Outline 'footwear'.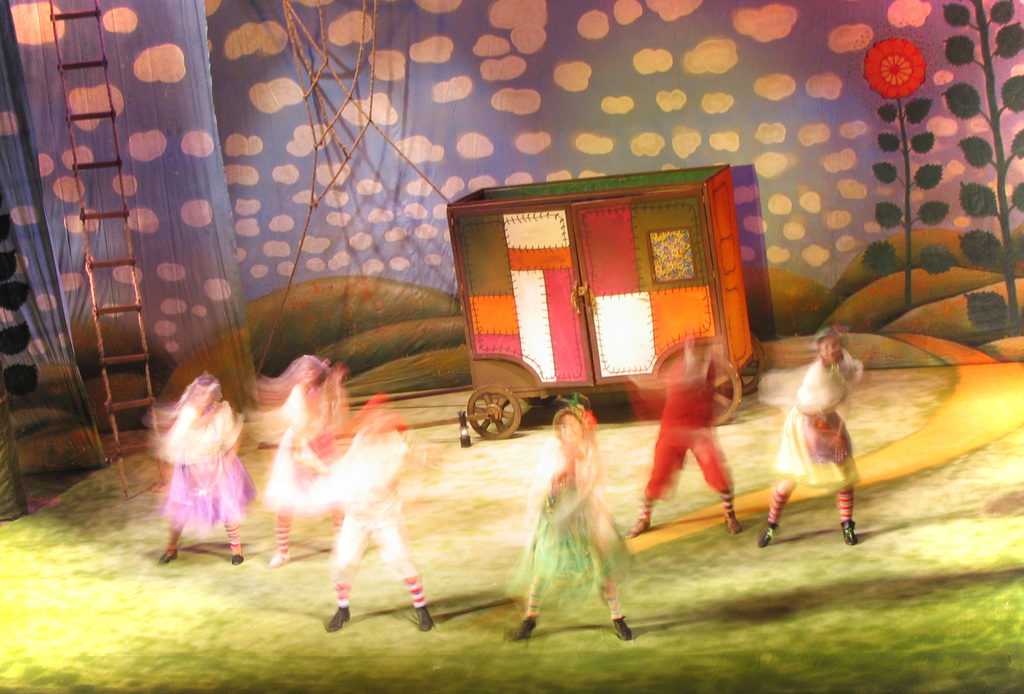
Outline: <region>508, 618, 532, 639</region>.
